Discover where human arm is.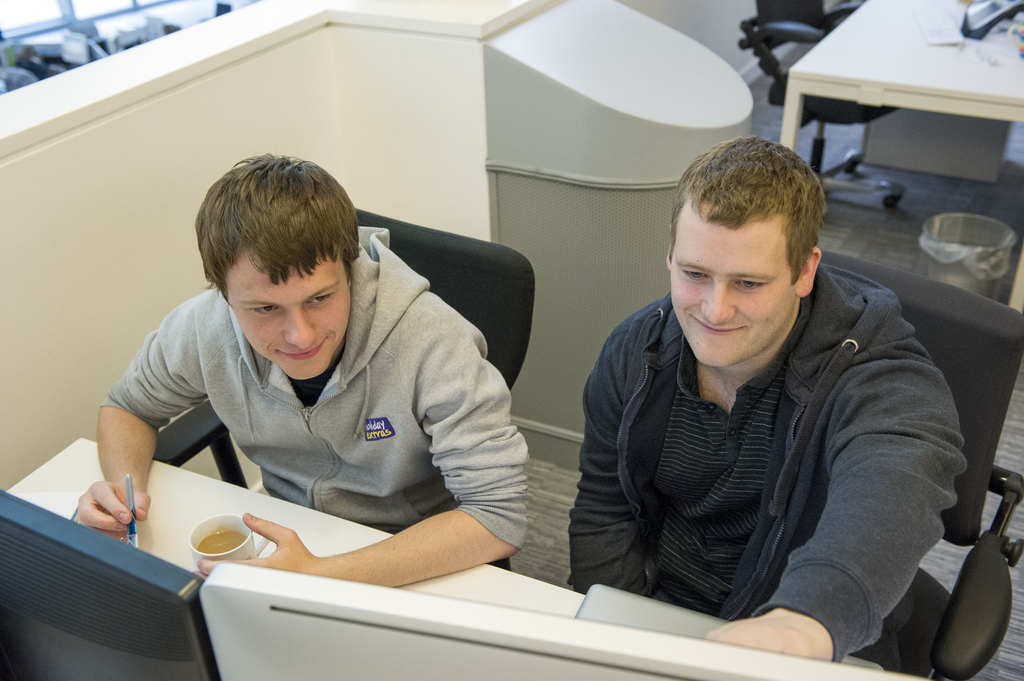
Discovered at <bbox>565, 334, 653, 595</bbox>.
